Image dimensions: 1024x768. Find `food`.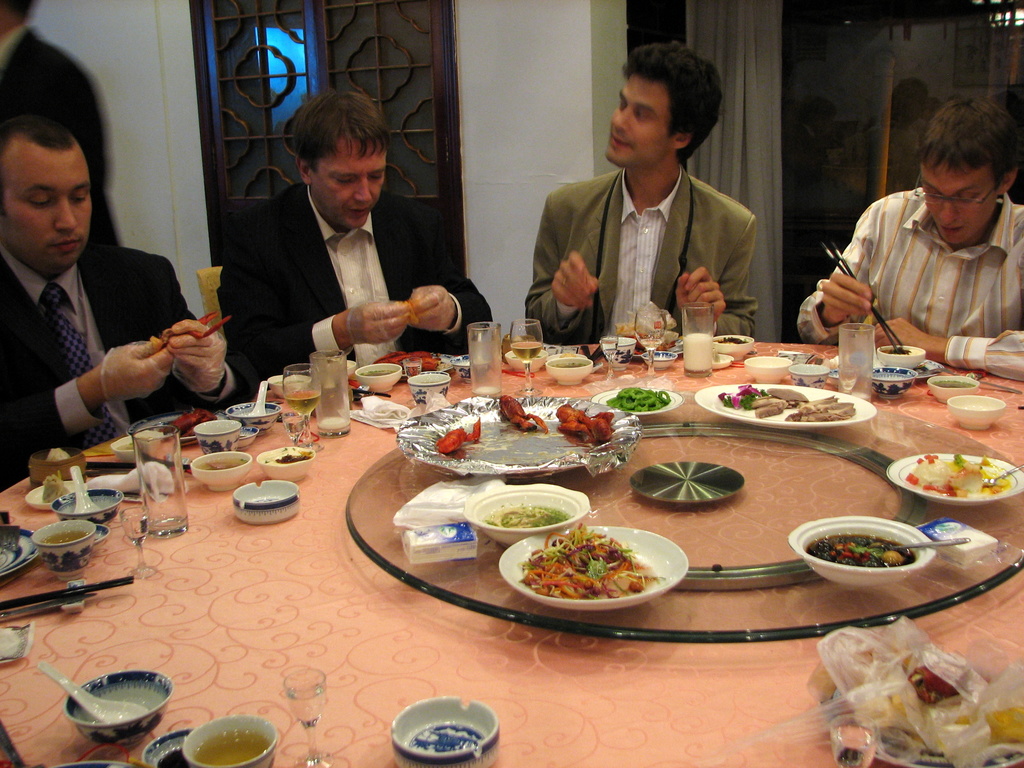
bbox(548, 358, 589, 372).
